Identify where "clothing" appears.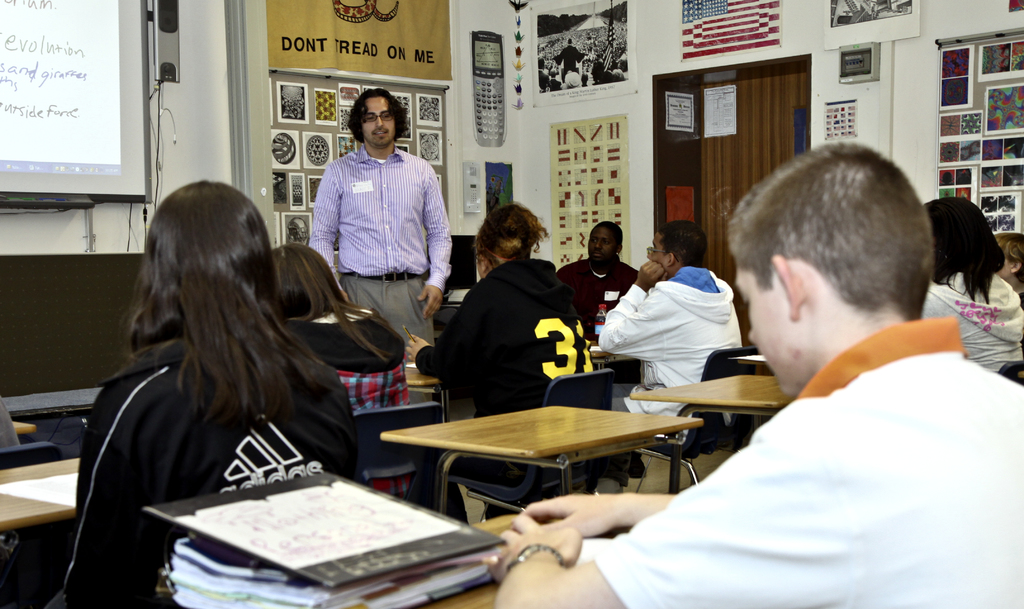
Appears at [313,142,459,364].
